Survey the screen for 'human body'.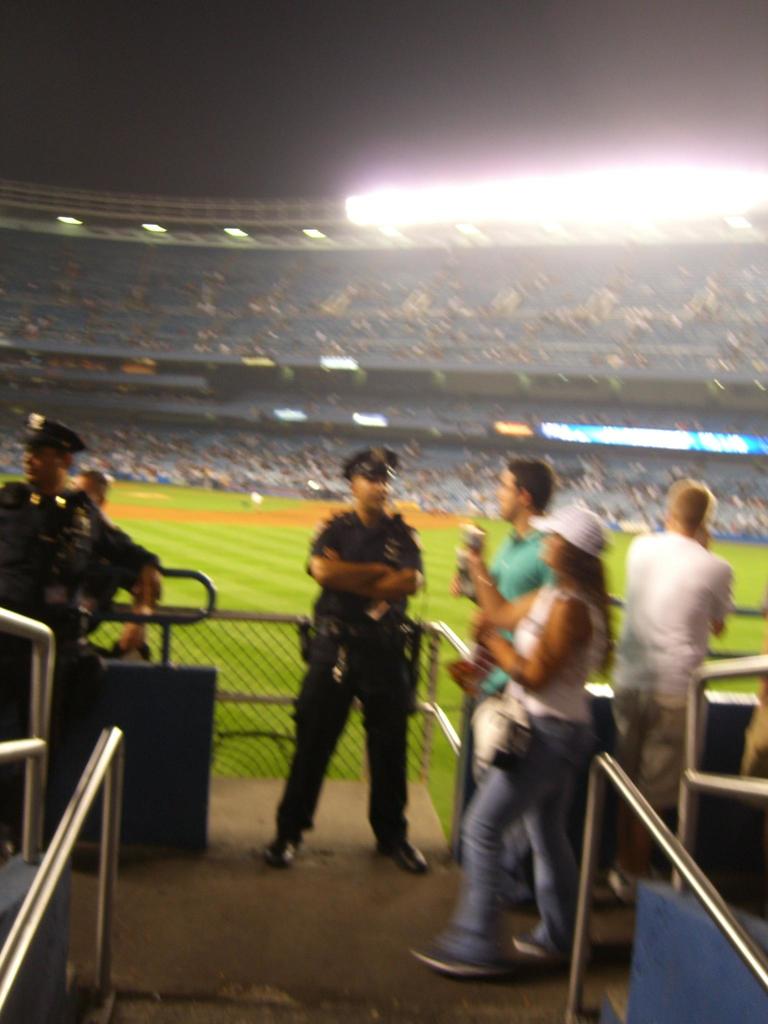
Survey found: locate(415, 502, 611, 993).
